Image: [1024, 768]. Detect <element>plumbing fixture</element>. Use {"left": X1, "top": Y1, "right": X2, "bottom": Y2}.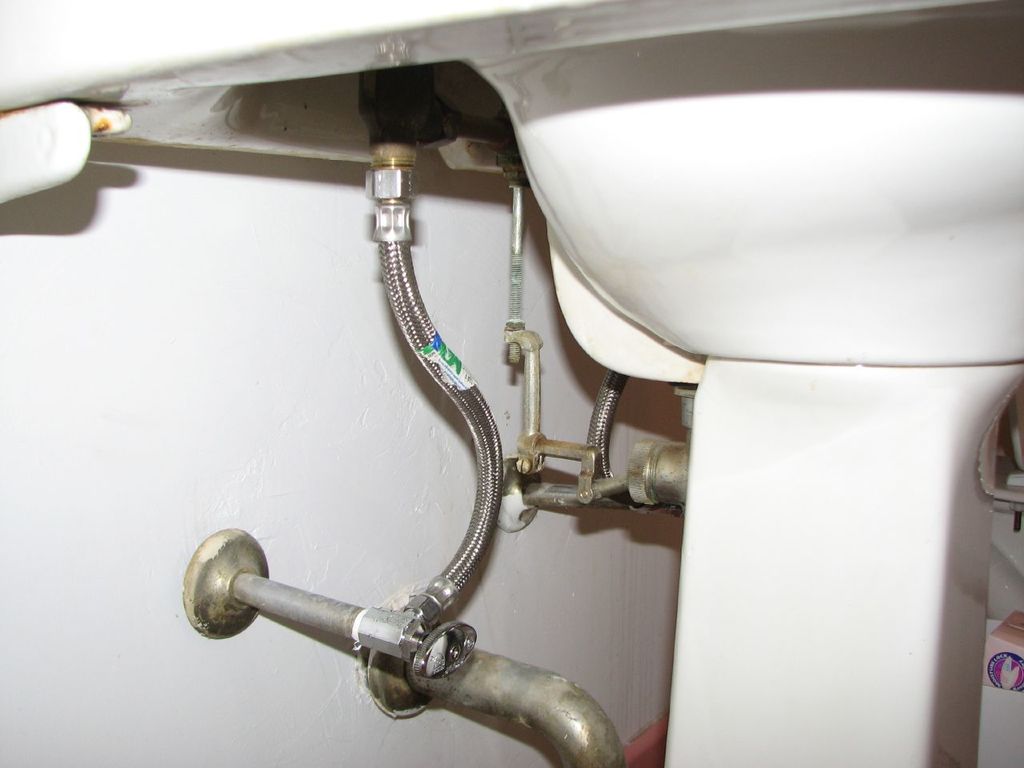
{"left": 490, "top": 164, "right": 691, "bottom": 534}.
